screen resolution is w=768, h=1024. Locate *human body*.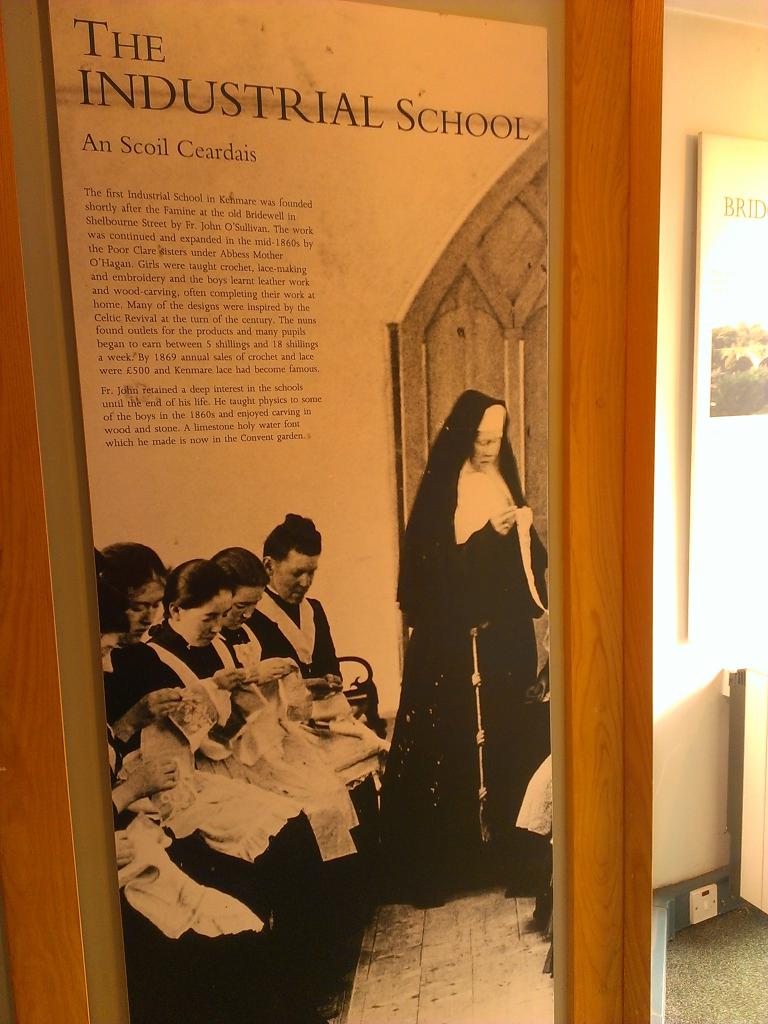
{"left": 154, "top": 618, "right": 255, "bottom": 735}.
